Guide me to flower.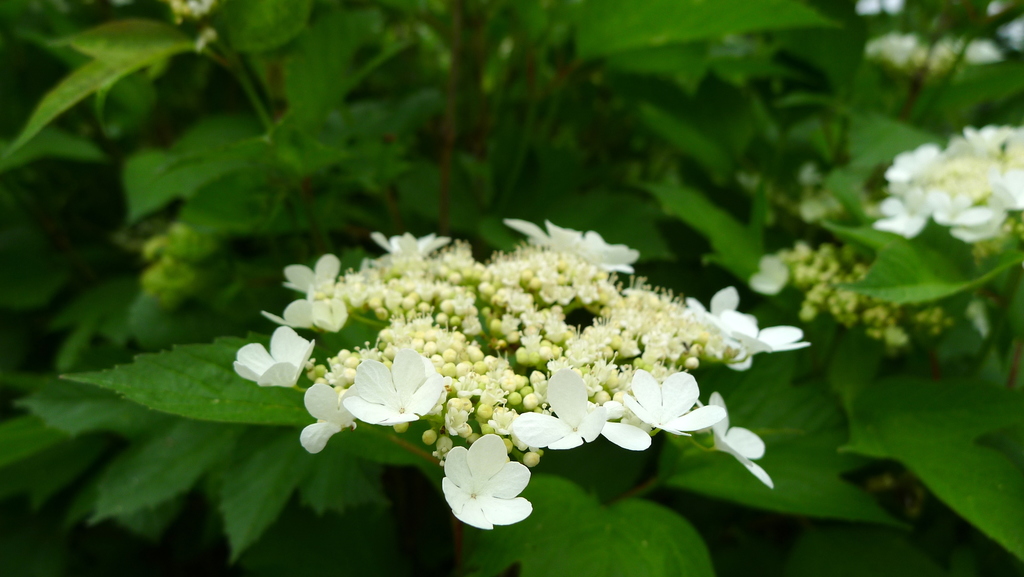
Guidance: {"left": 854, "top": 0, "right": 902, "bottom": 16}.
